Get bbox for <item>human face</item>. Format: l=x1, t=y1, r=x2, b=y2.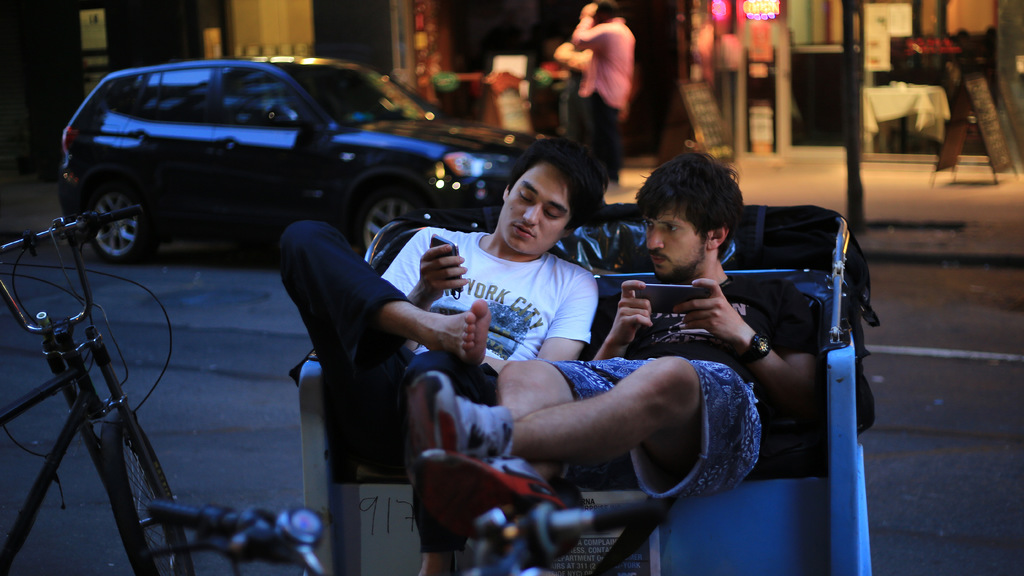
l=645, t=207, r=705, b=275.
